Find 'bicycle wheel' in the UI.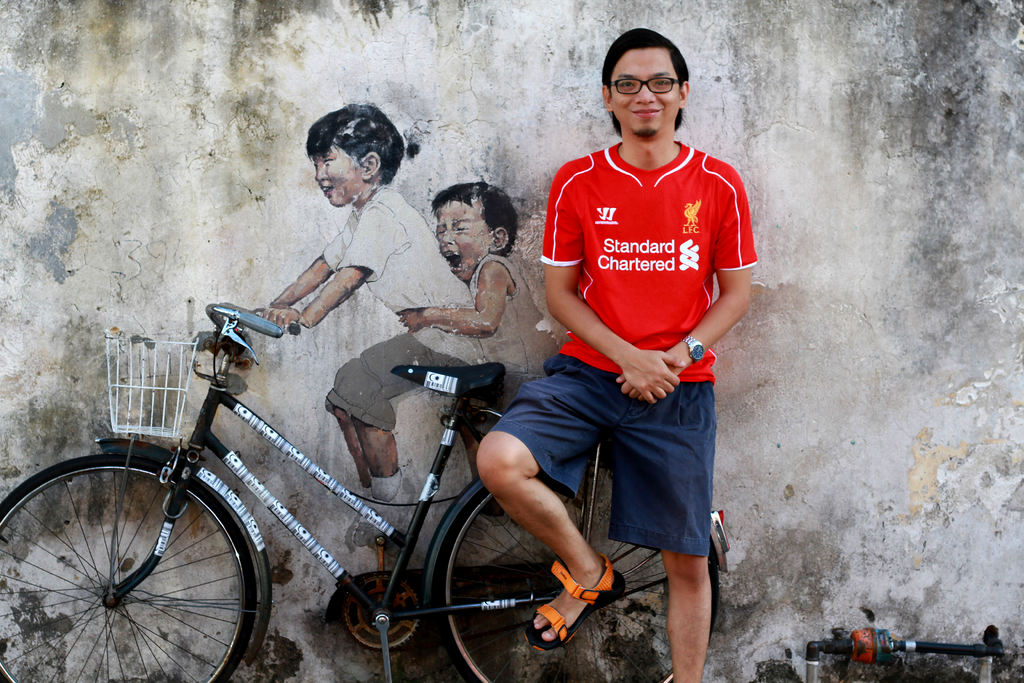
UI element at region(22, 447, 266, 682).
